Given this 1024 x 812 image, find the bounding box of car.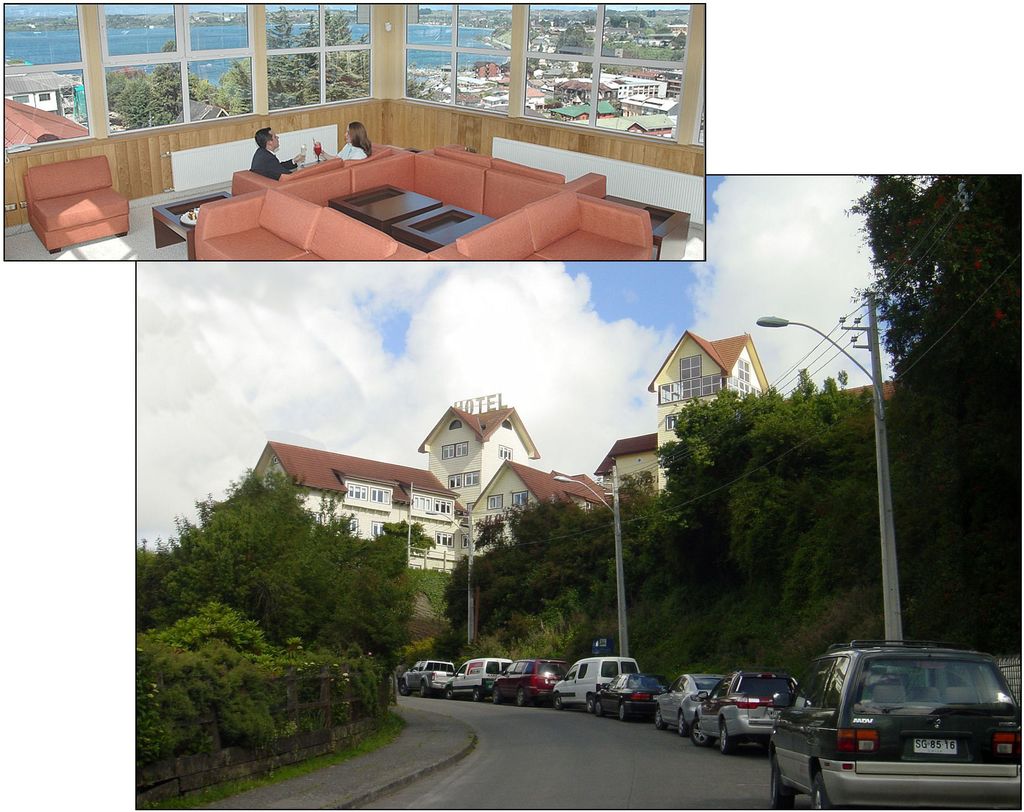
(659, 663, 728, 740).
